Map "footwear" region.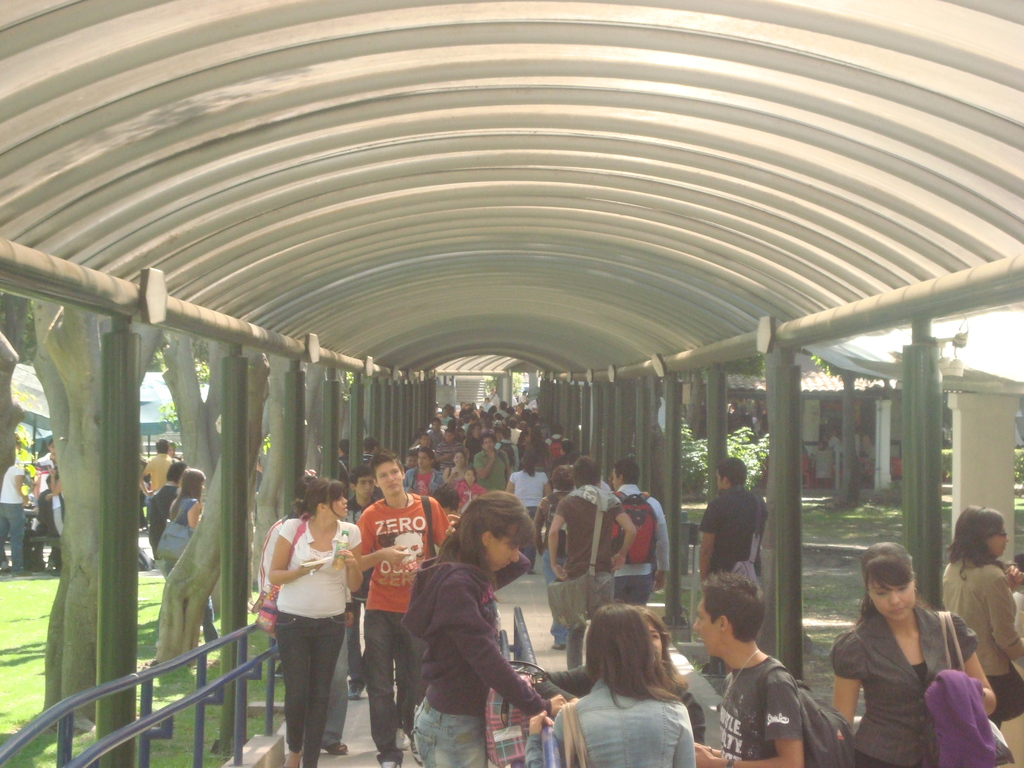
Mapped to select_region(348, 684, 366, 701).
